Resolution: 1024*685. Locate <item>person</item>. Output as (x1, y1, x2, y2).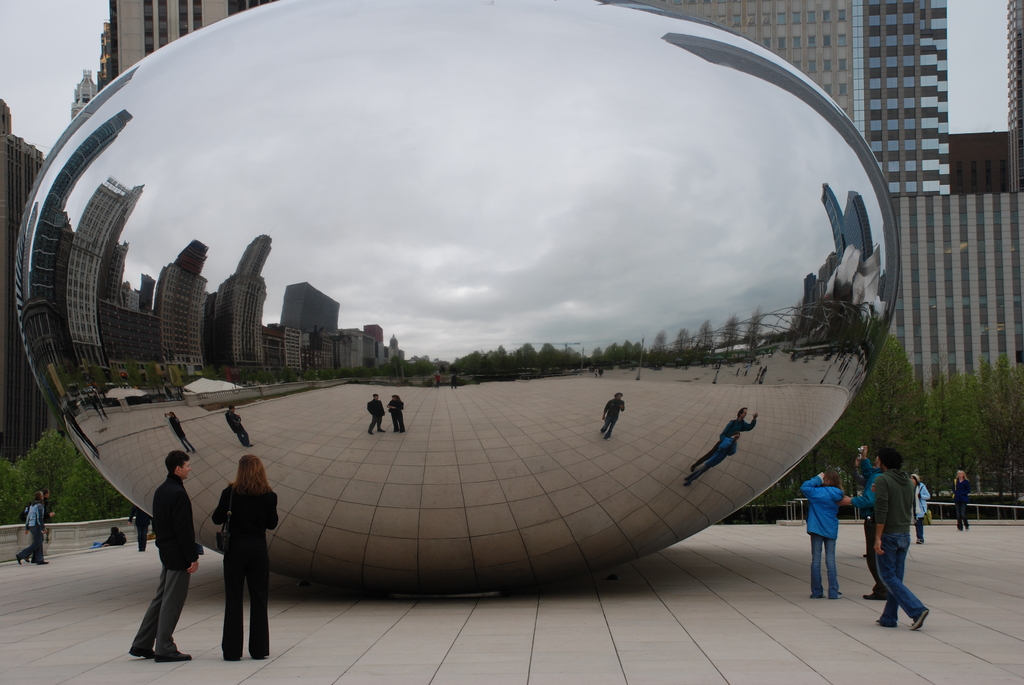
(12, 491, 47, 569).
